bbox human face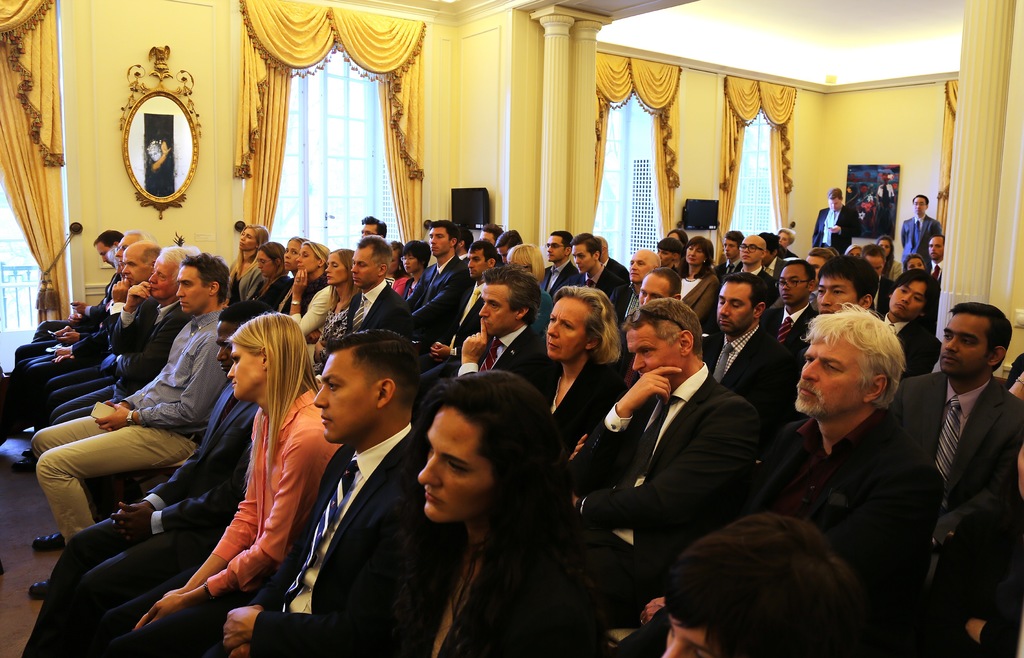
crop(177, 261, 206, 313)
